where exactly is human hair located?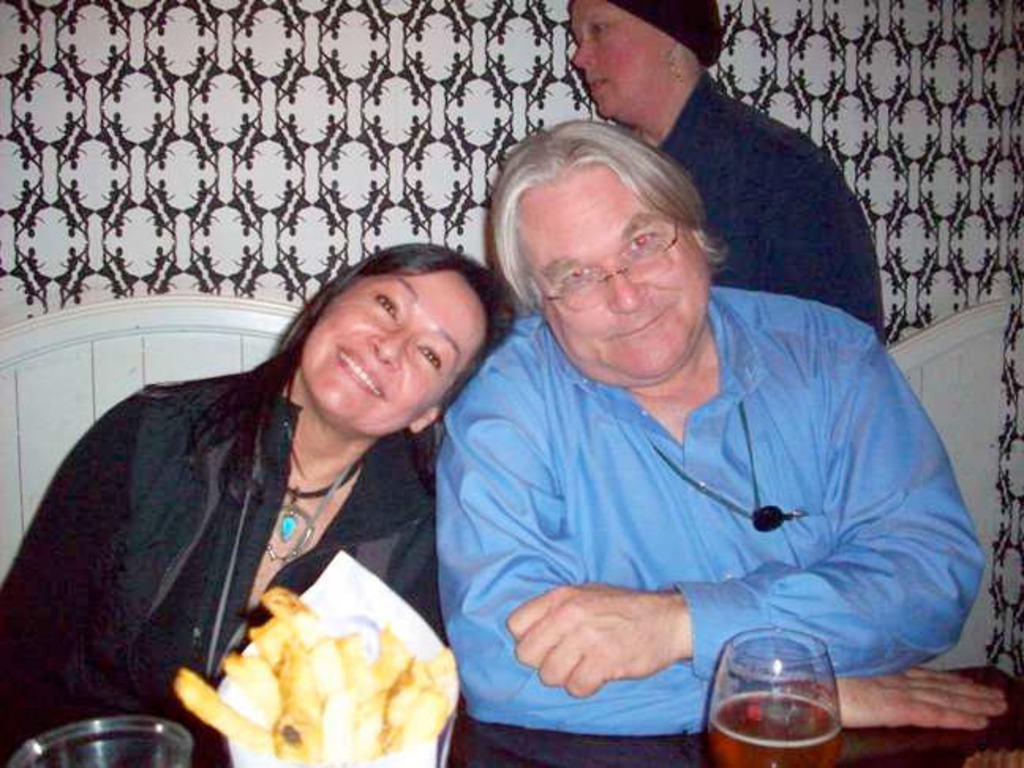
Its bounding box is x1=471, y1=114, x2=725, y2=354.
